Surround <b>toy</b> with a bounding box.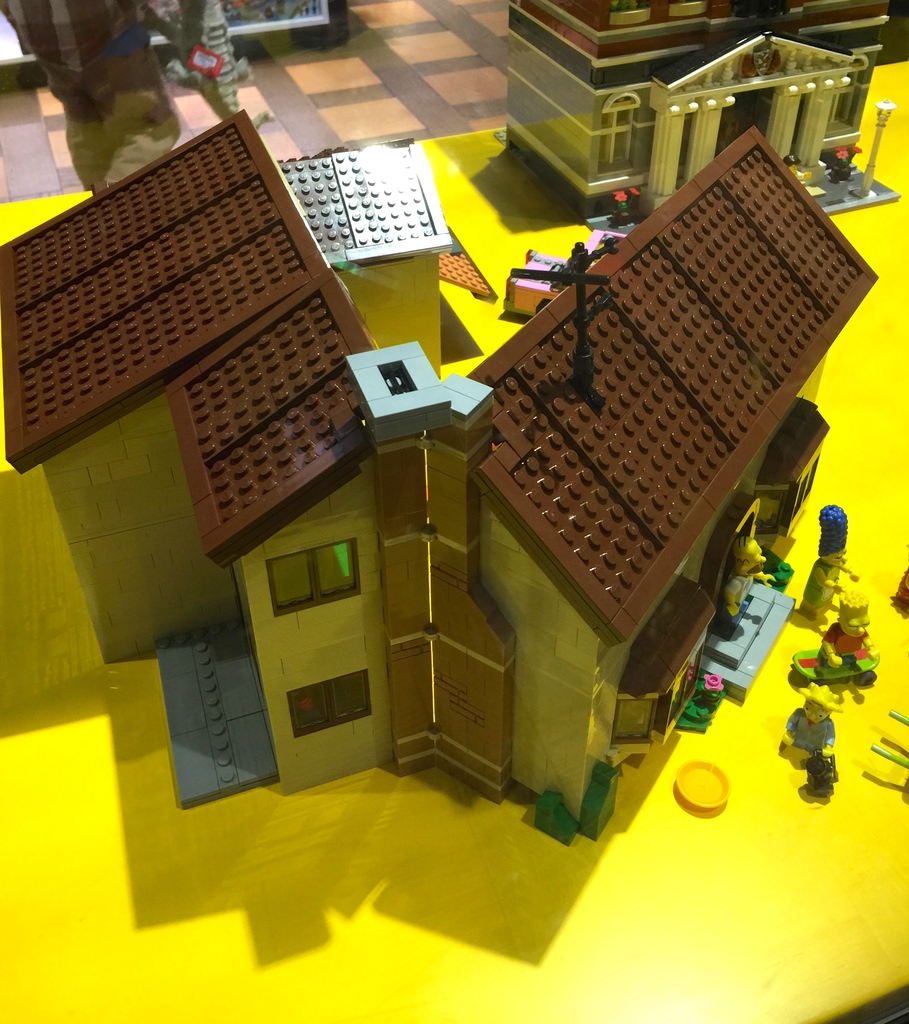
(left=724, top=533, right=776, bottom=633).
